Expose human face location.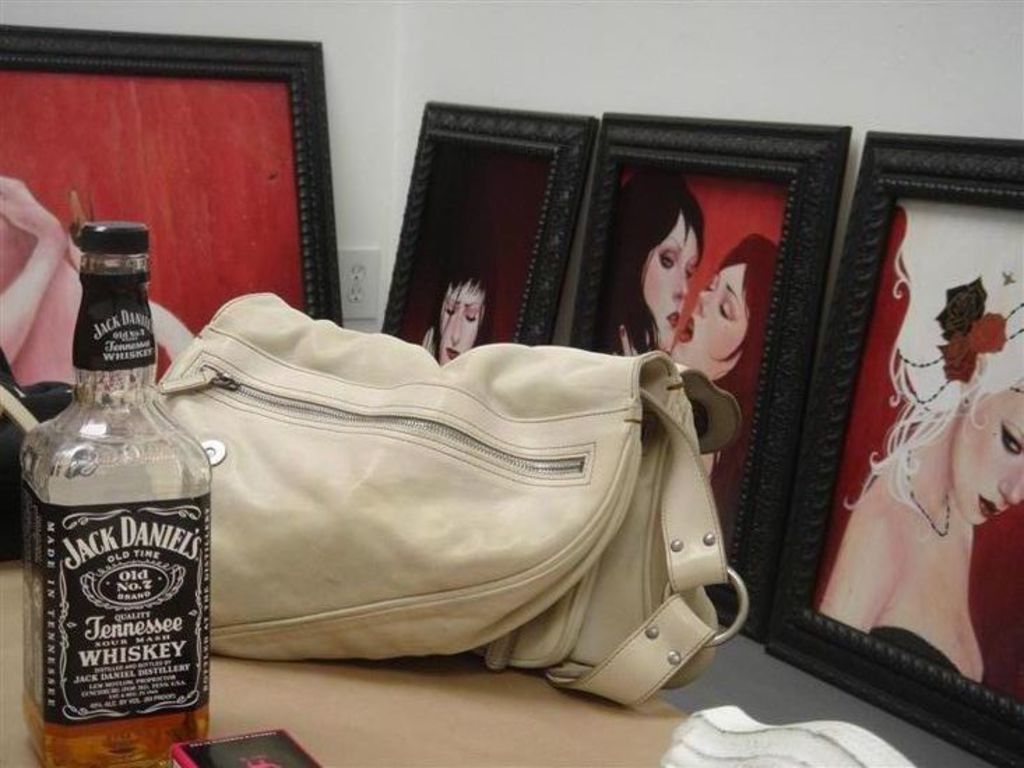
Exposed at region(951, 380, 1023, 519).
